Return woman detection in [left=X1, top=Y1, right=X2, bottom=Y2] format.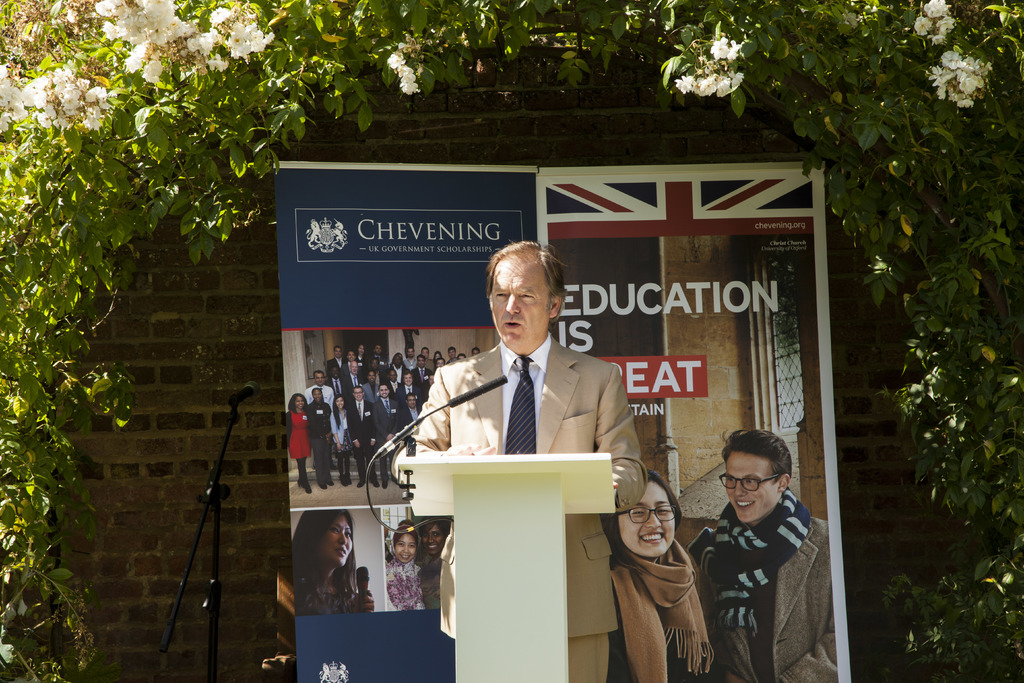
[left=325, top=392, right=356, bottom=488].
